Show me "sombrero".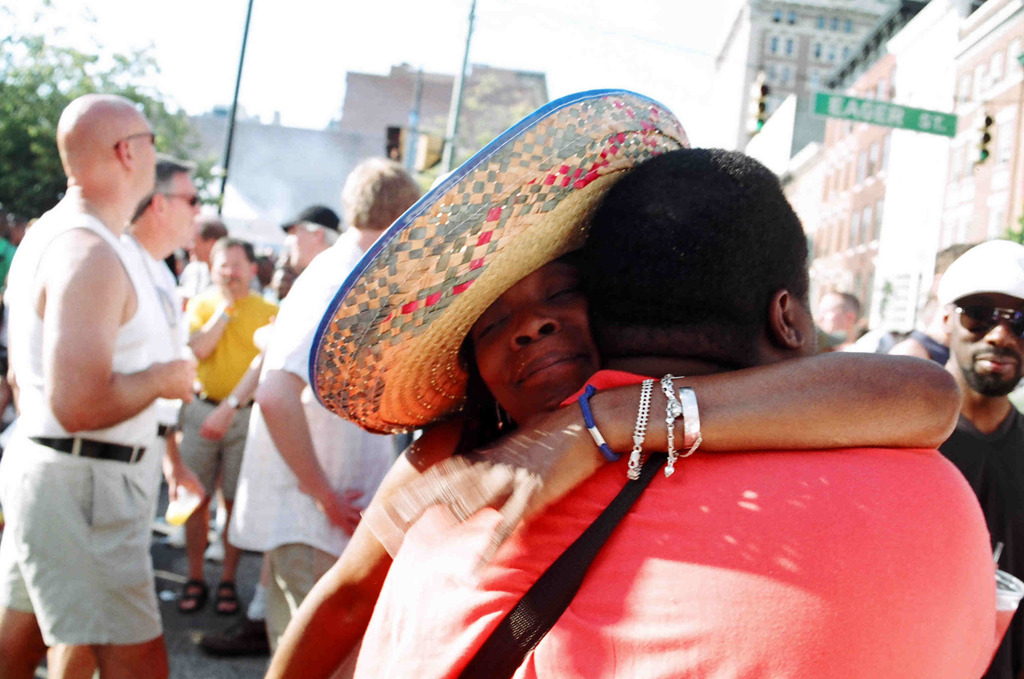
"sombrero" is here: <bbox>296, 105, 694, 472</bbox>.
